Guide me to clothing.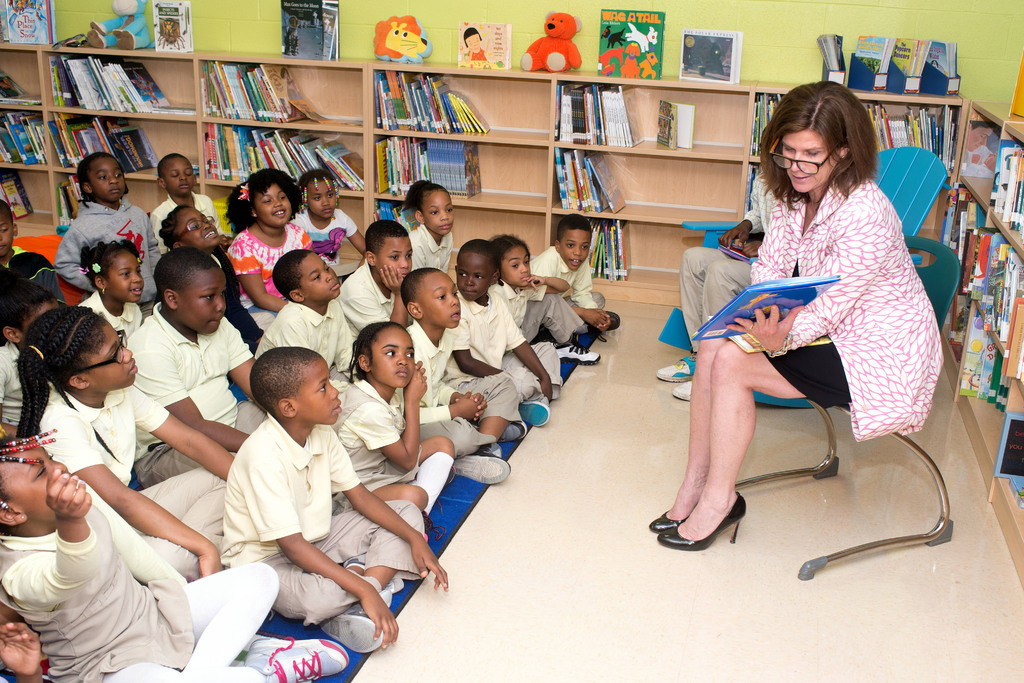
Guidance: box(458, 288, 563, 399).
